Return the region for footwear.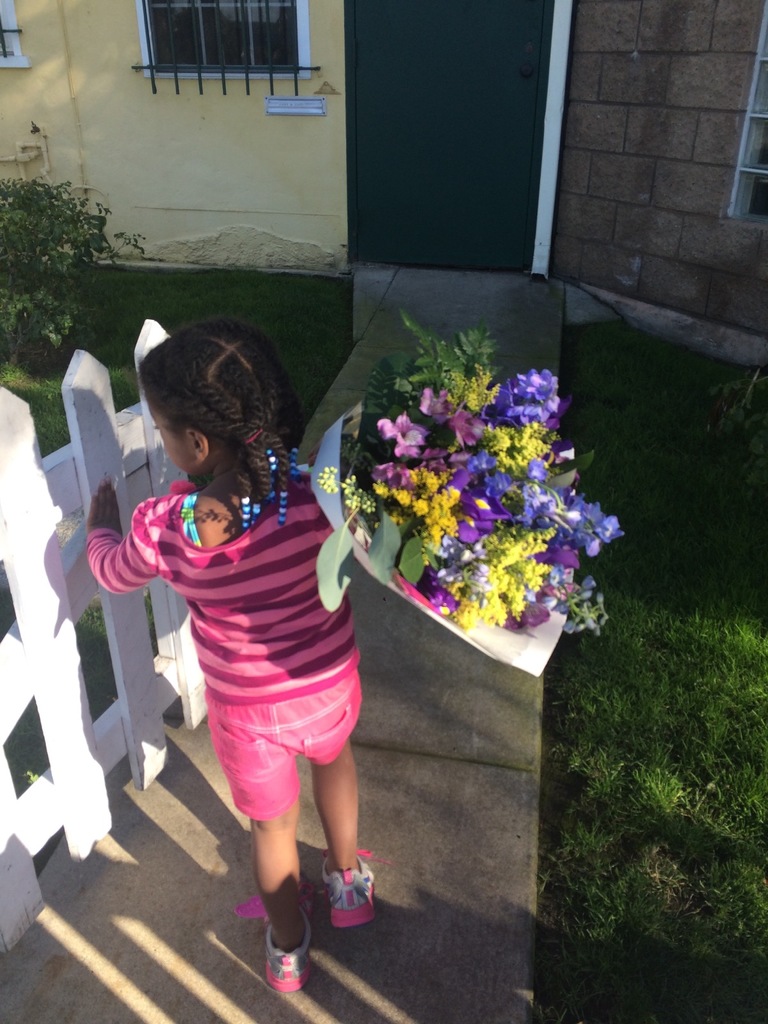
250, 911, 315, 1005.
